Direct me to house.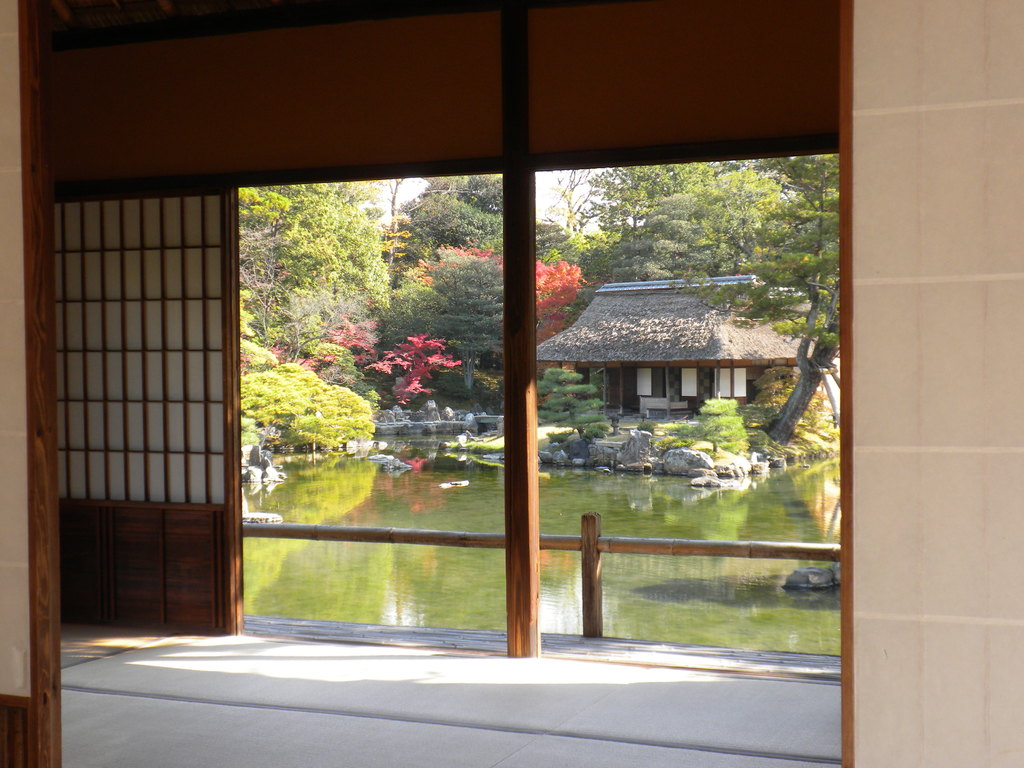
Direction: [left=0, top=7, right=1023, bottom=767].
